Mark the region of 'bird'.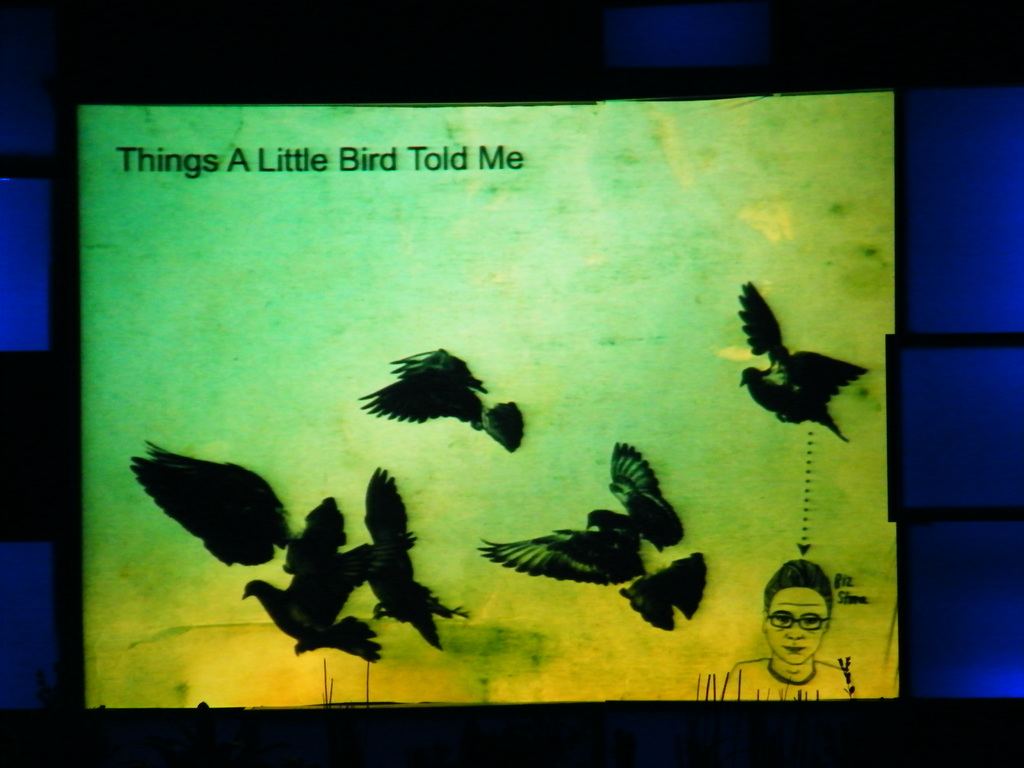
Region: {"x1": 737, "y1": 269, "x2": 868, "y2": 448}.
